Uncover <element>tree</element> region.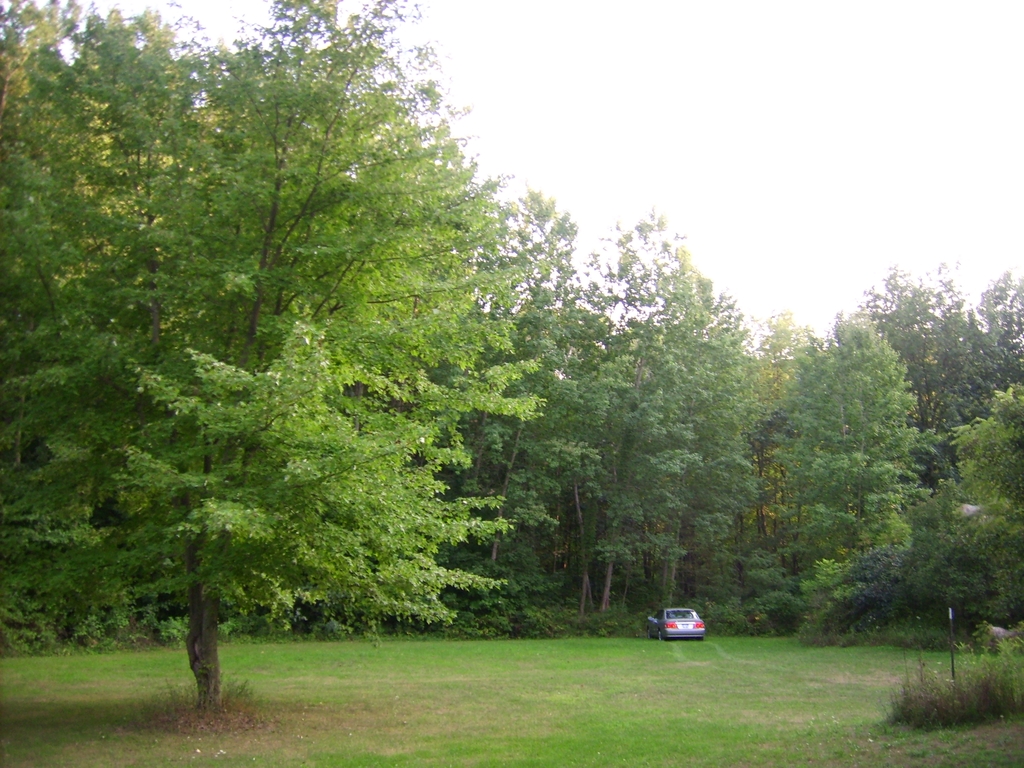
Uncovered: [x1=42, y1=44, x2=548, y2=673].
